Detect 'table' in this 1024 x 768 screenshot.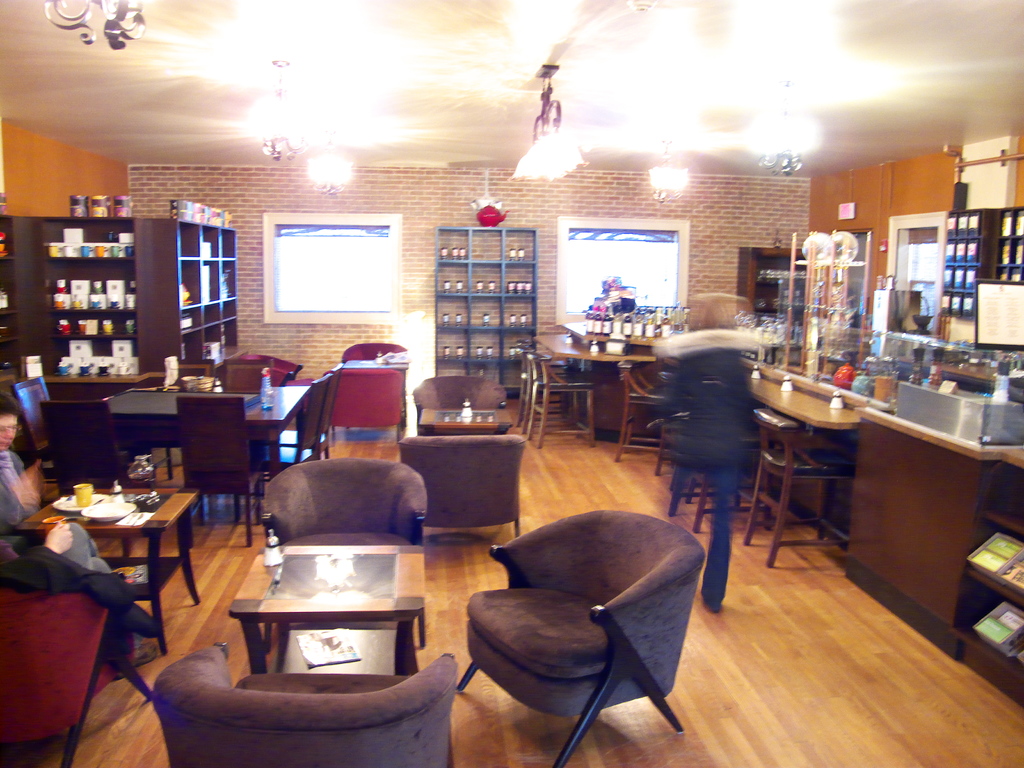
Detection: left=528, top=316, right=860, bottom=524.
